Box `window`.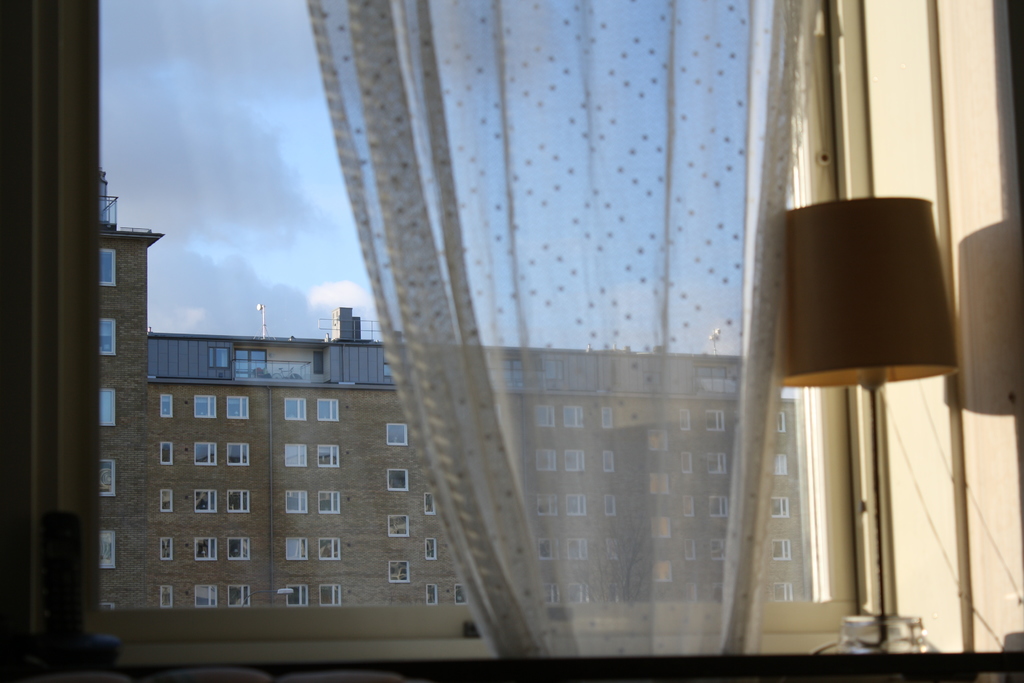
bbox(225, 534, 249, 562).
